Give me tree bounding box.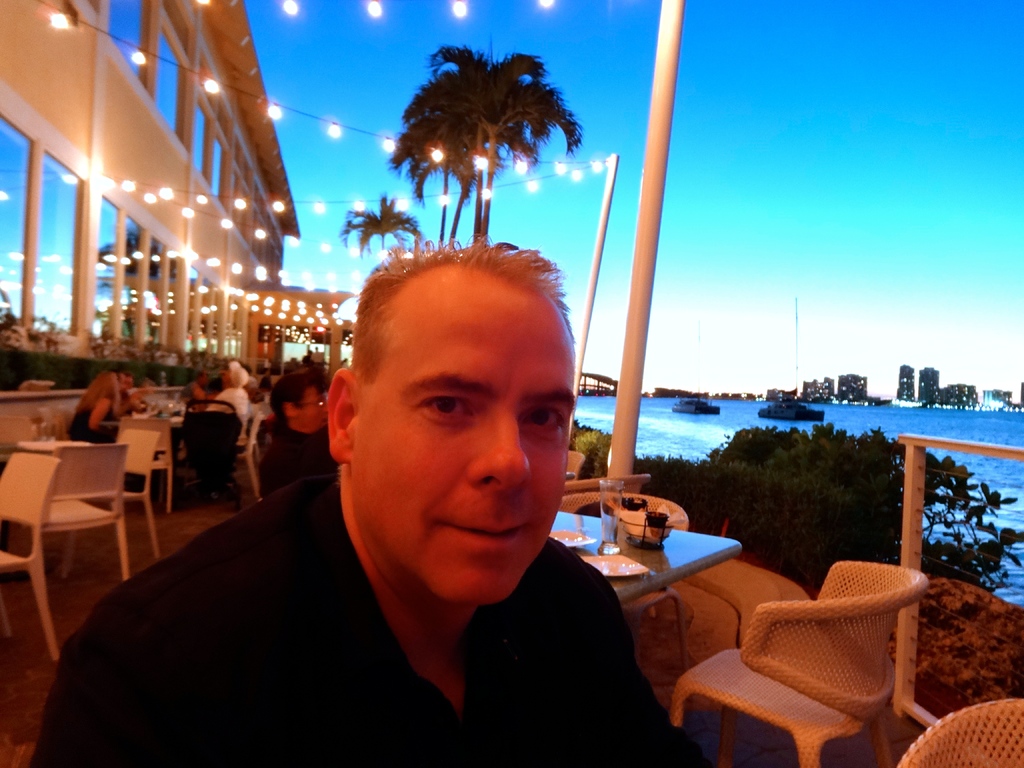
Rect(687, 420, 900, 587).
